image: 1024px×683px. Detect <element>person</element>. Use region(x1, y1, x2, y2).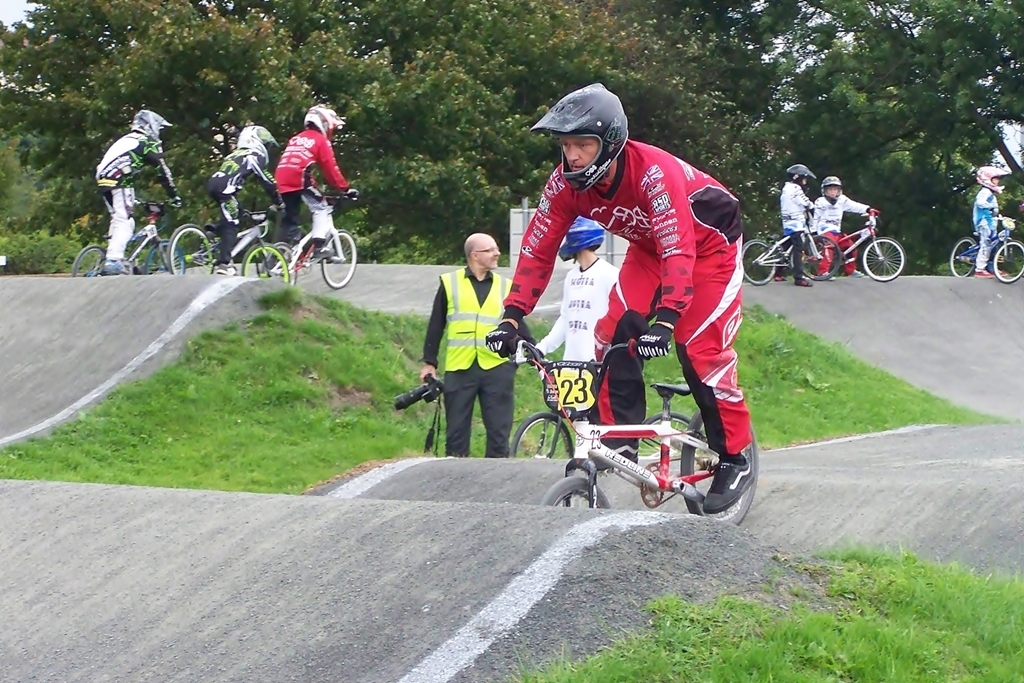
region(205, 109, 256, 286).
